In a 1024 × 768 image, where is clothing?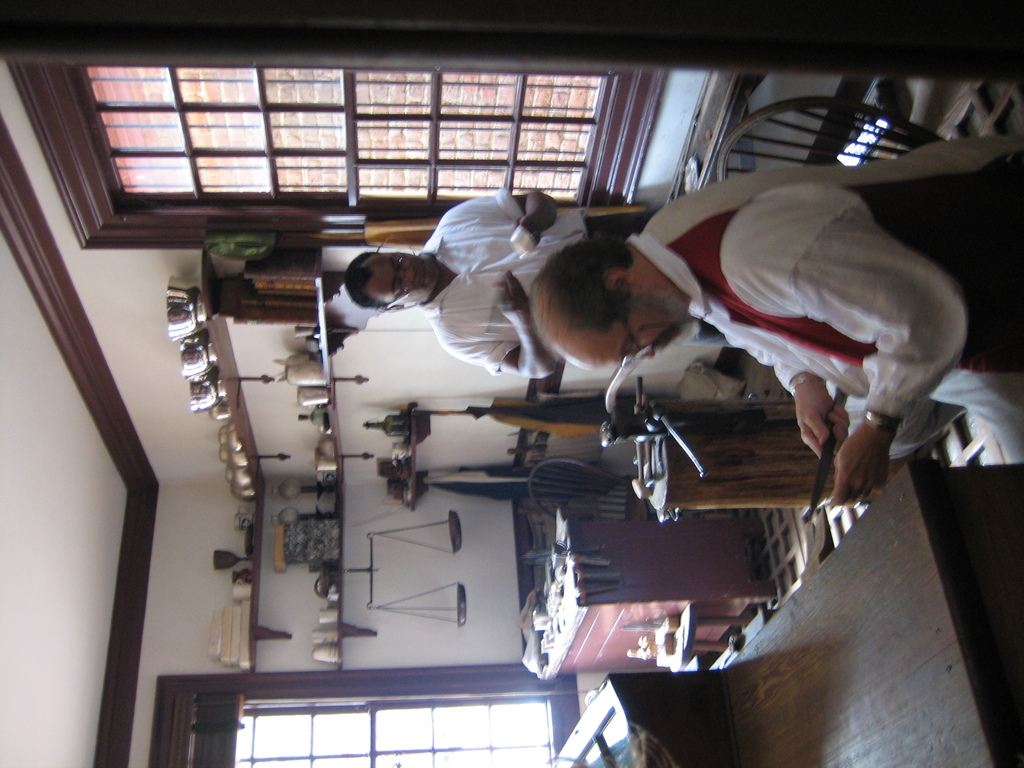
640, 147, 1003, 521.
